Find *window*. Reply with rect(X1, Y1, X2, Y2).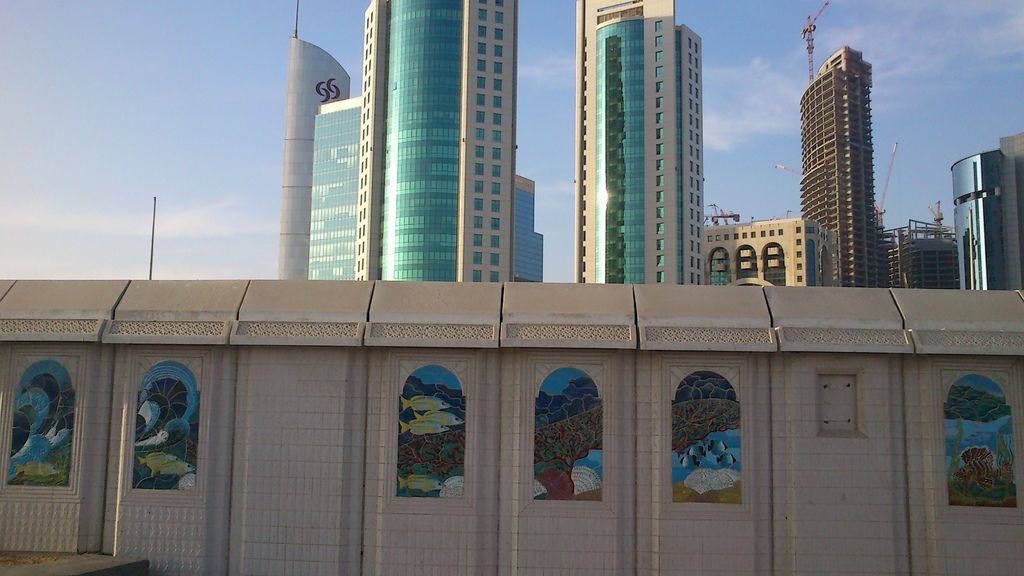
rect(769, 228, 774, 237).
